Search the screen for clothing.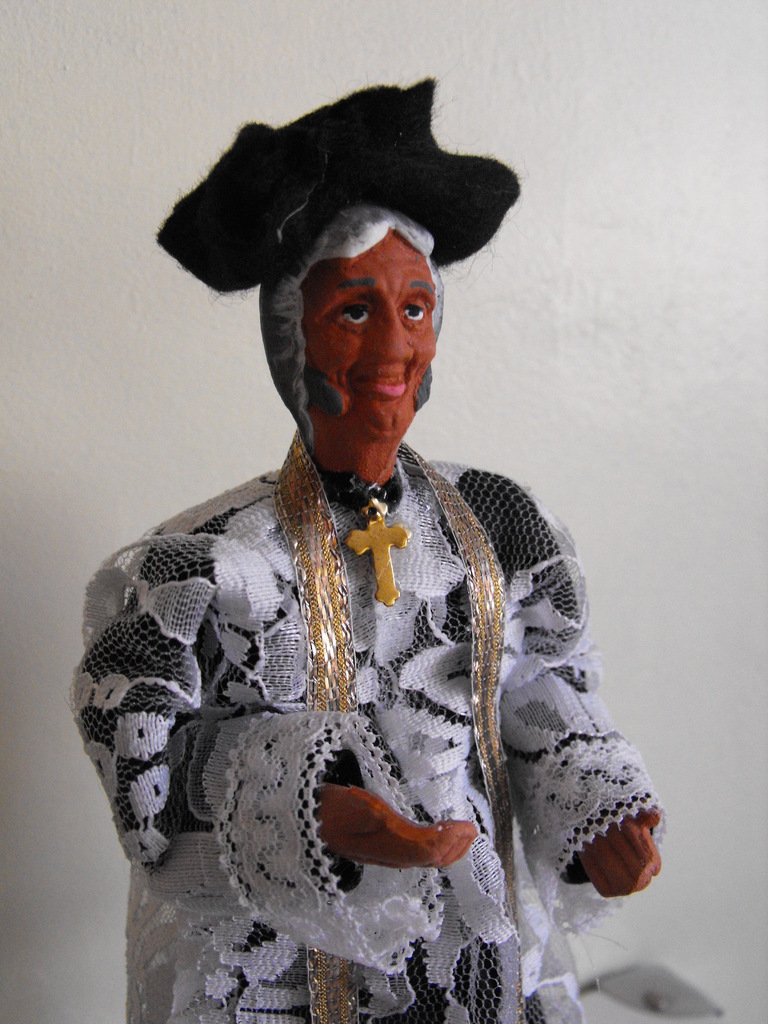
Found at (left=73, top=212, right=648, bottom=961).
